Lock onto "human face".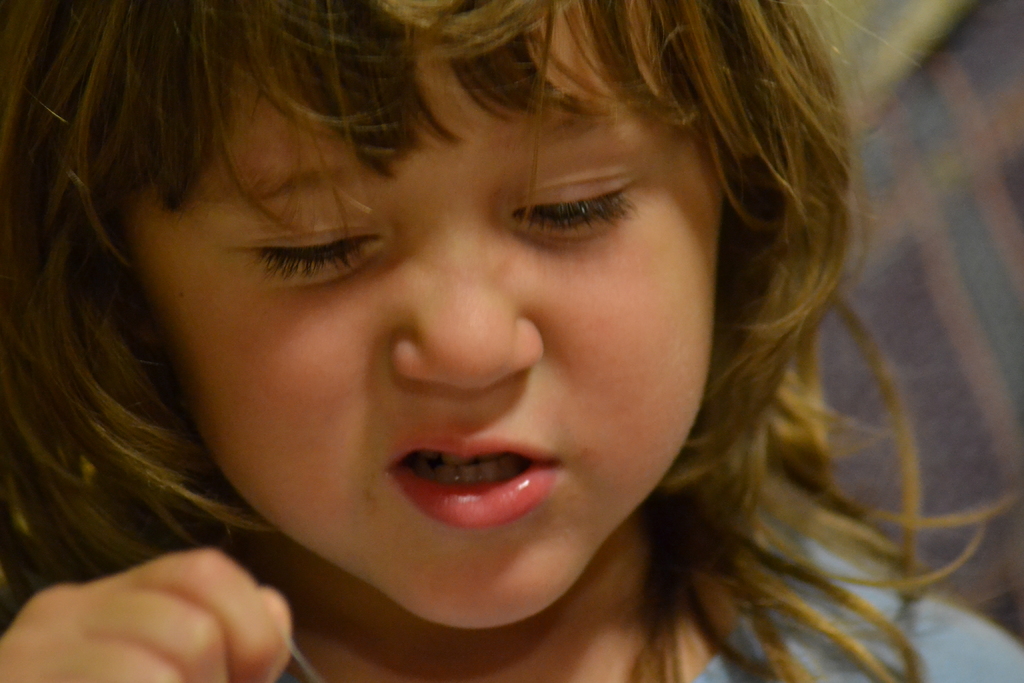
Locked: select_region(124, 1, 724, 634).
